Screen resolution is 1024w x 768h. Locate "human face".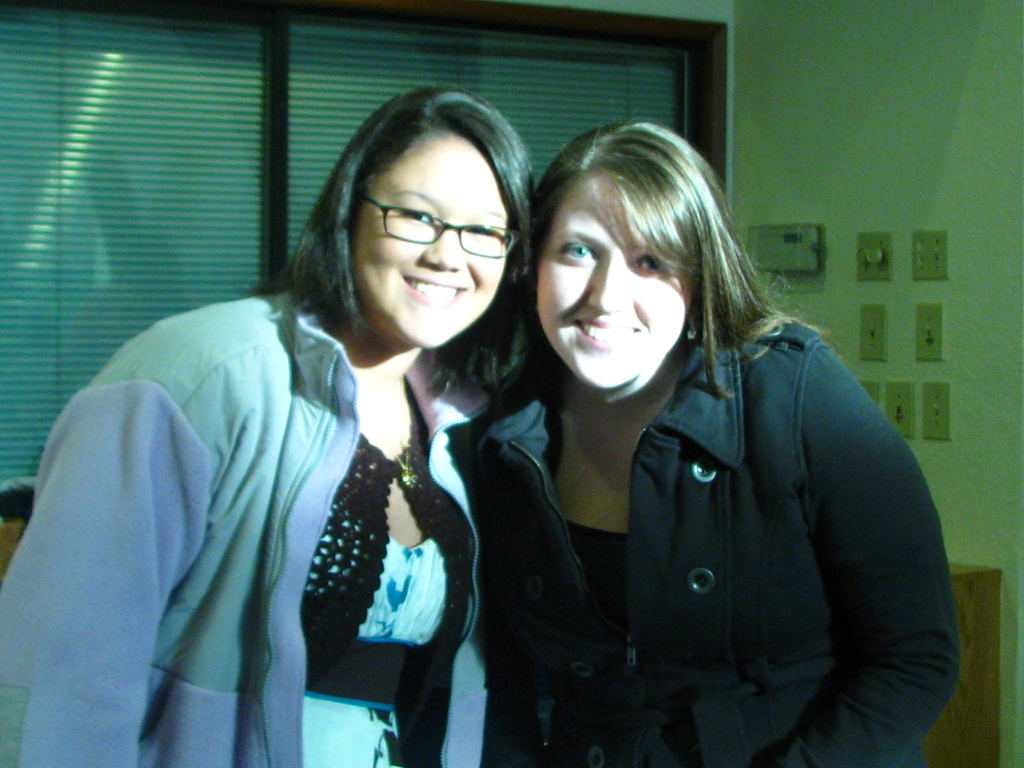
BBox(361, 140, 513, 349).
